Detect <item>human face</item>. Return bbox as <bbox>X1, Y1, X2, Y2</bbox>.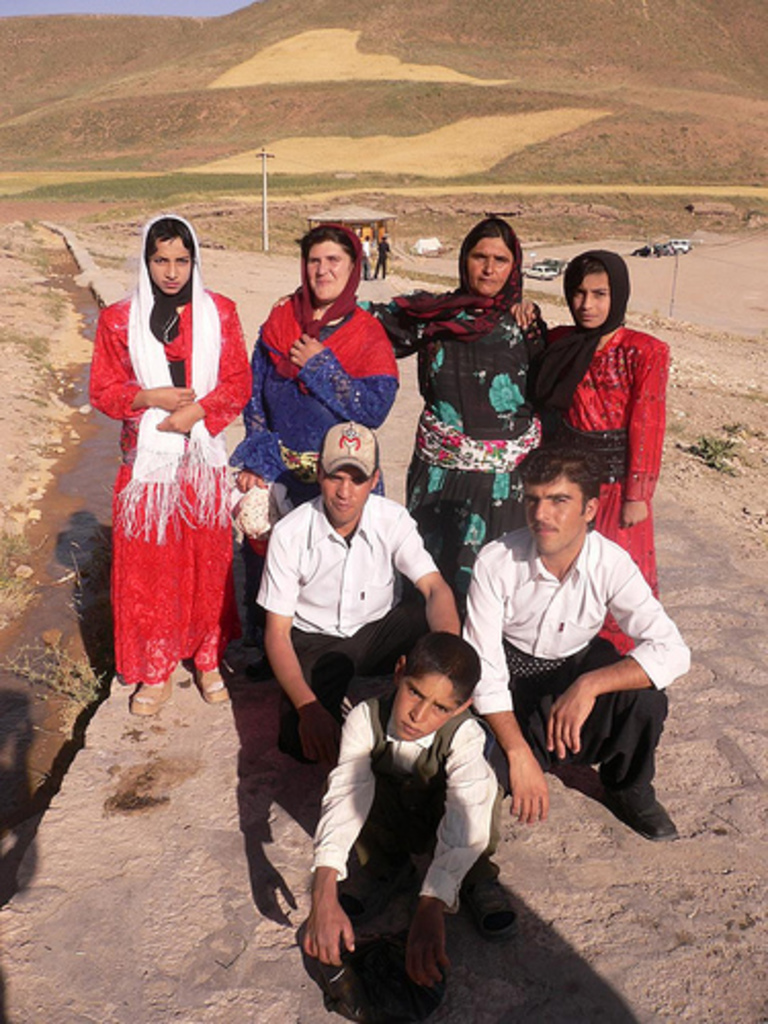
<bbox>524, 473, 590, 557</bbox>.
